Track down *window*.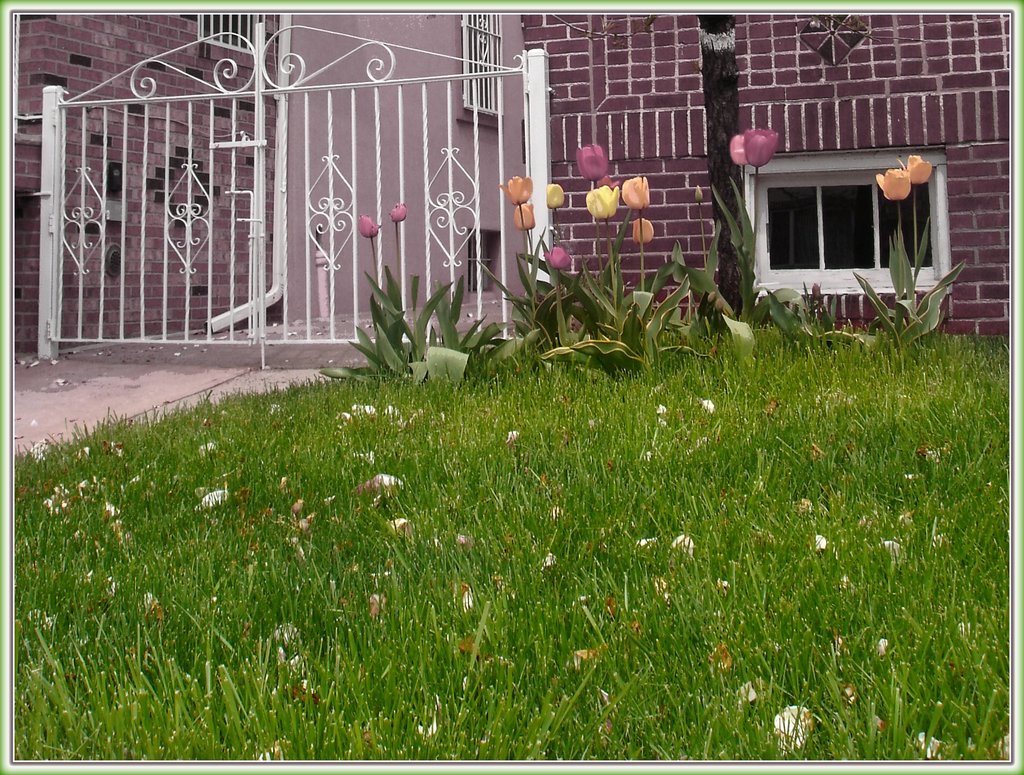
Tracked to (463, 10, 504, 113).
